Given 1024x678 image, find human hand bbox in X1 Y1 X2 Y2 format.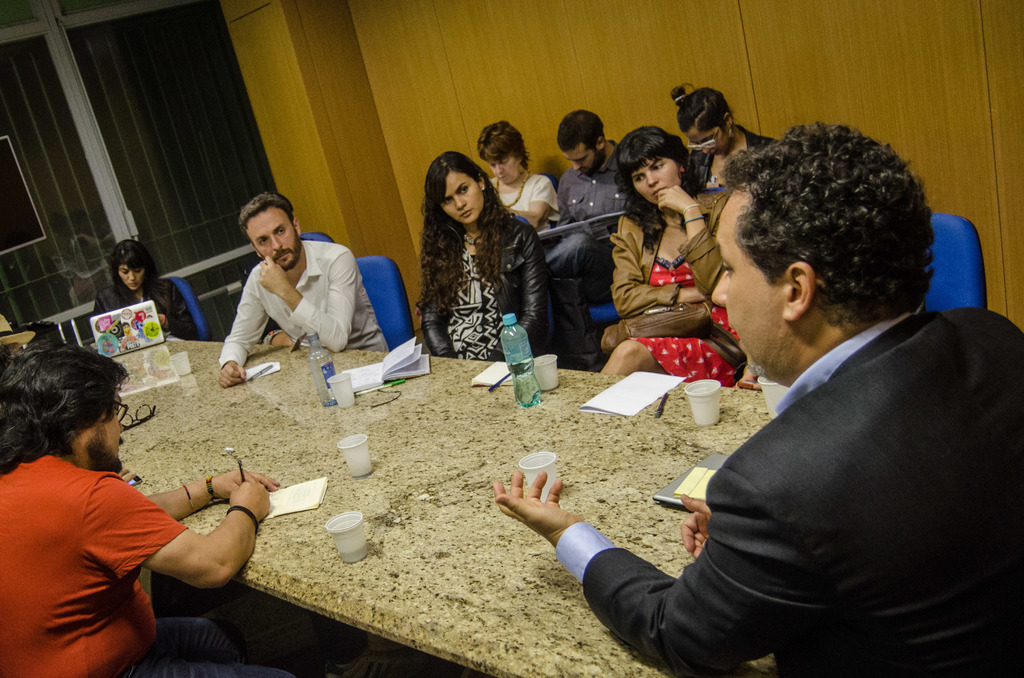
492 467 579 549.
